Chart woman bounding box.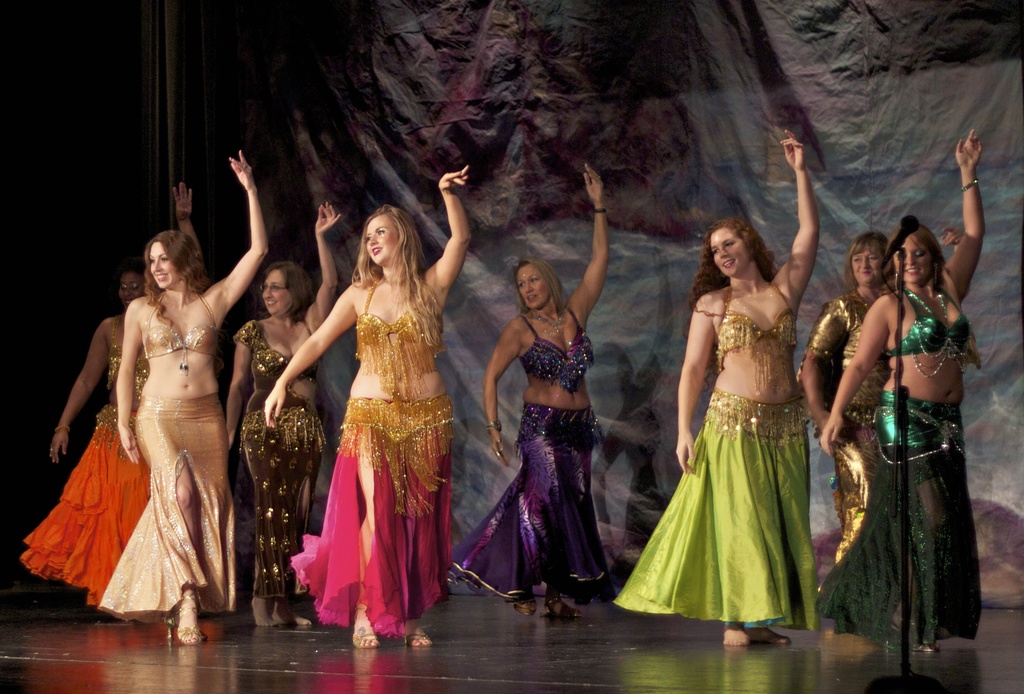
Charted: (20, 182, 202, 606).
